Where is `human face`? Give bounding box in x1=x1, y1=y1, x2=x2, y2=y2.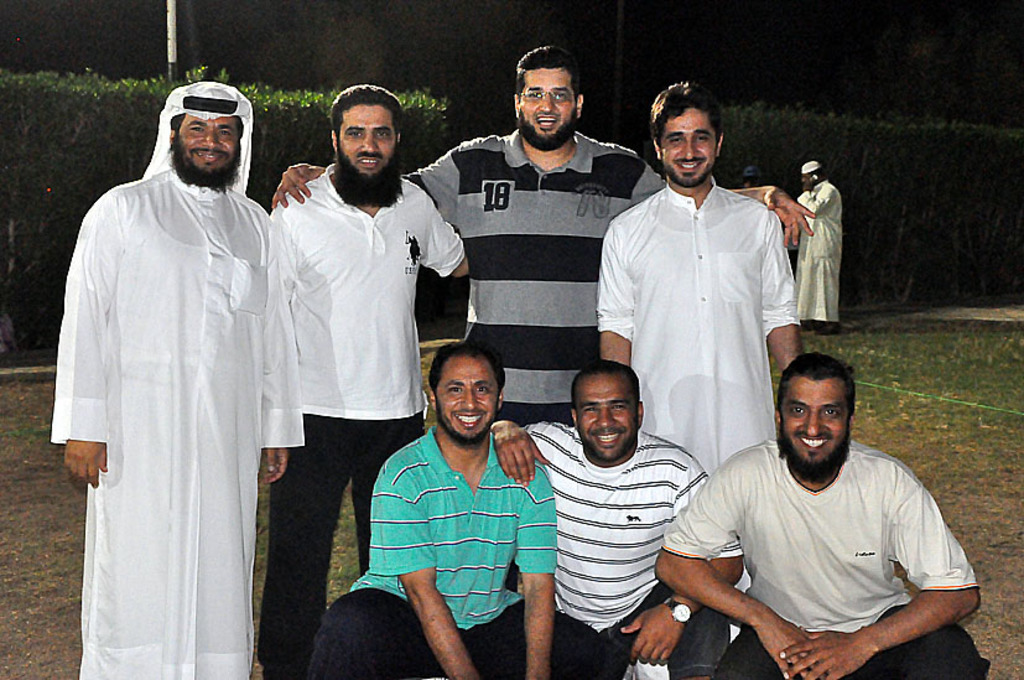
x1=519, y1=69, x2=579, y2=151.
